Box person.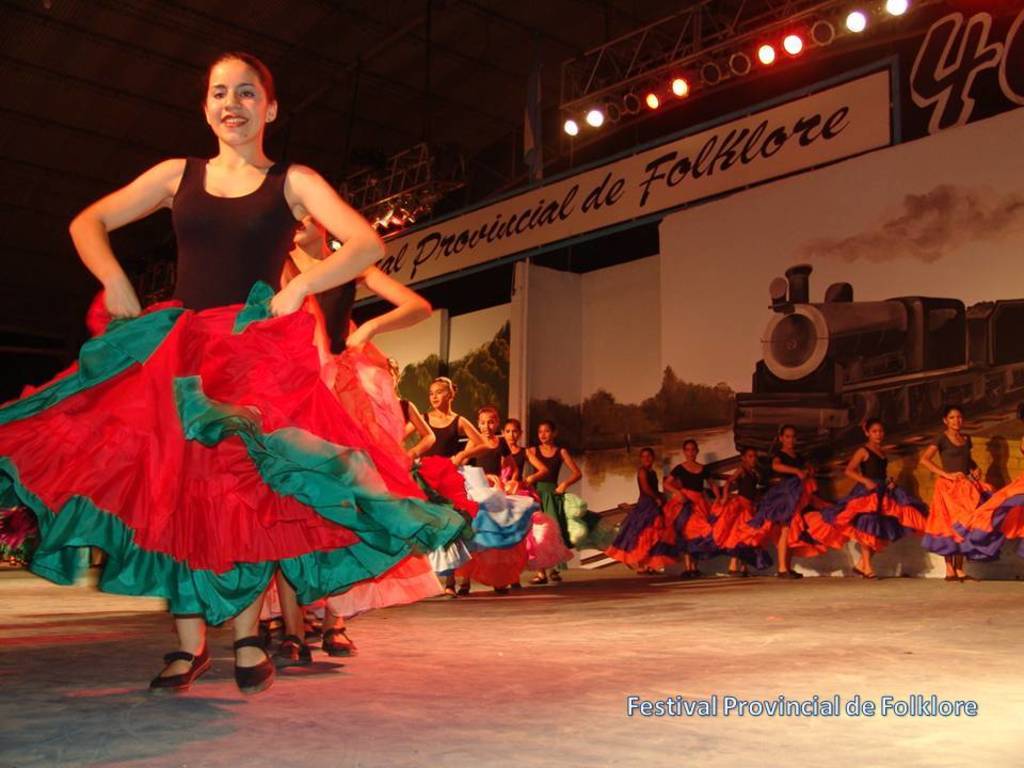
524, 409, 589, 593.
